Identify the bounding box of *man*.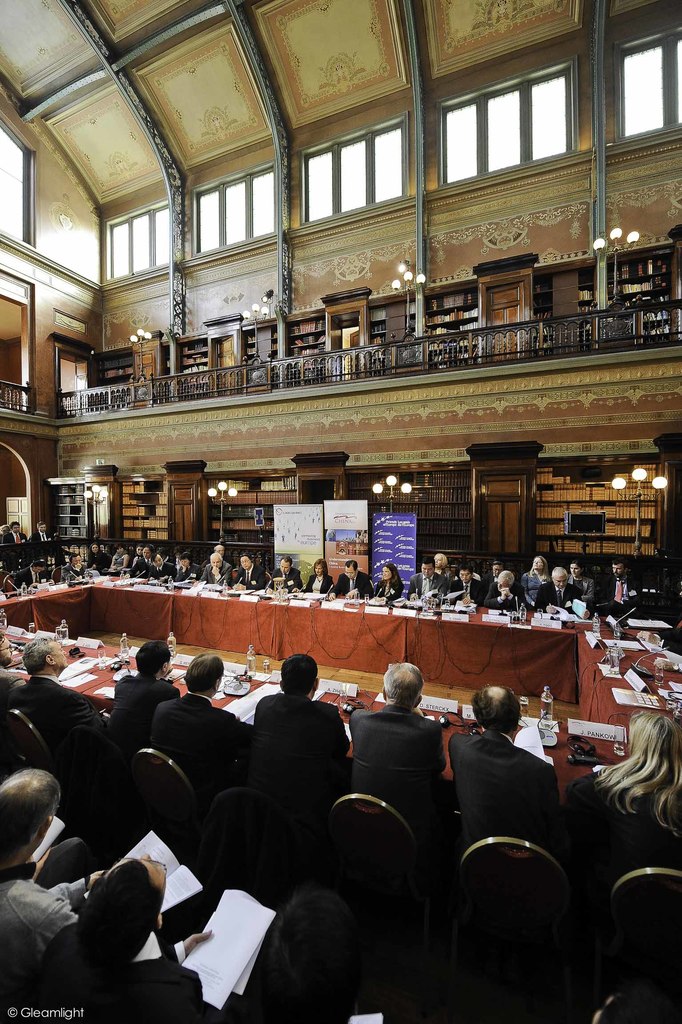
box(484, 570, 528, 610).
